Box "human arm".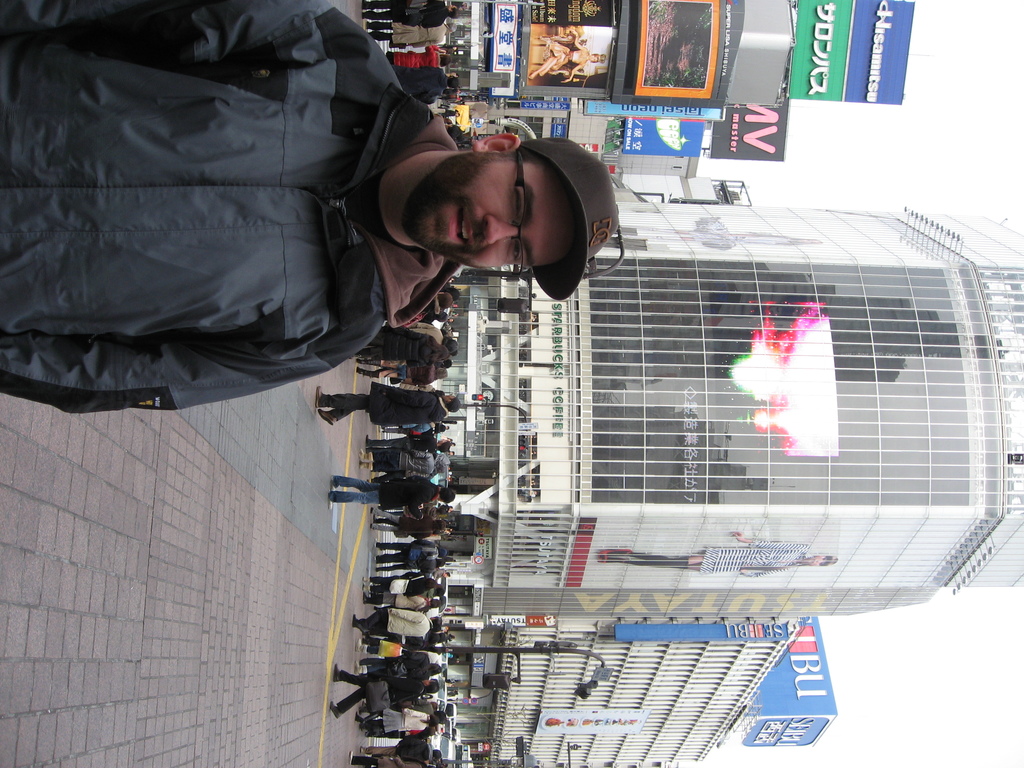
left=410, top=450, right=433, bottom=452.
